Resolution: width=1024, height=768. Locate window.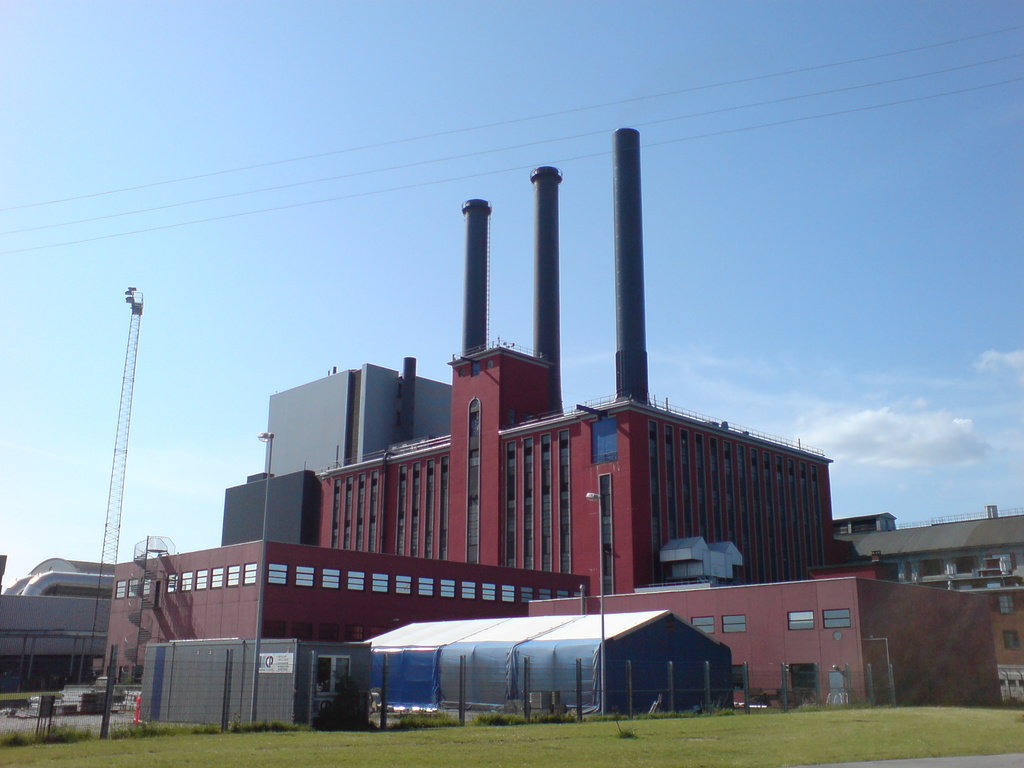
left=488, top=360, right=493, bottom=371.
